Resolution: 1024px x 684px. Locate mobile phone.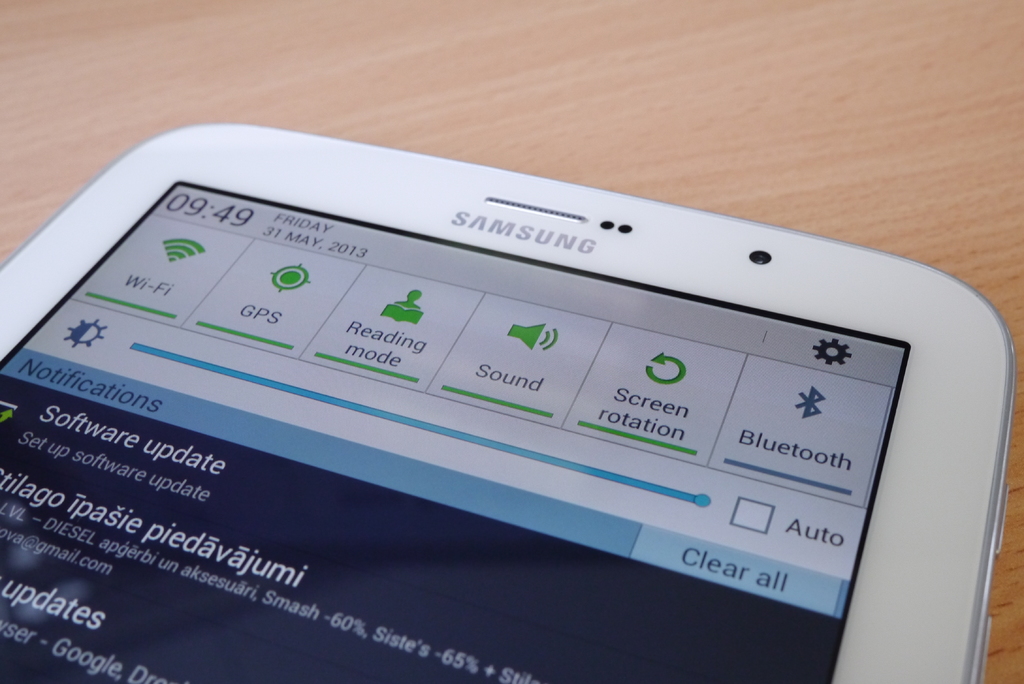
Rect(0, 130, 975, 649).
